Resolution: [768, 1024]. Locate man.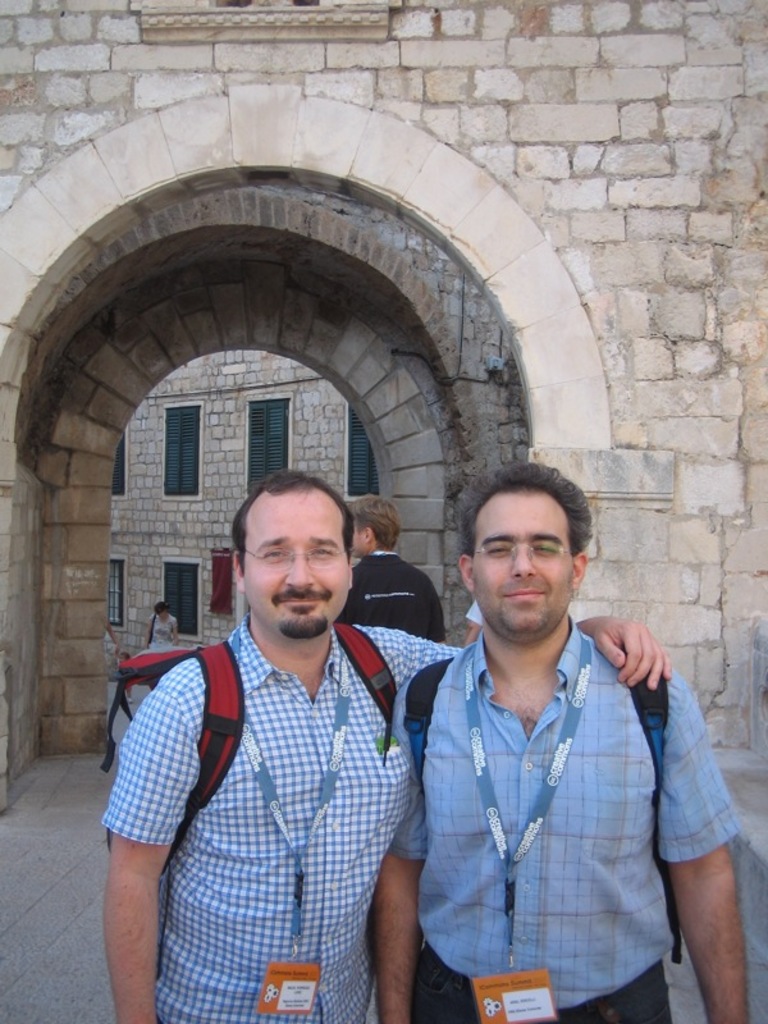
box(358, 456, 753, 1023).
